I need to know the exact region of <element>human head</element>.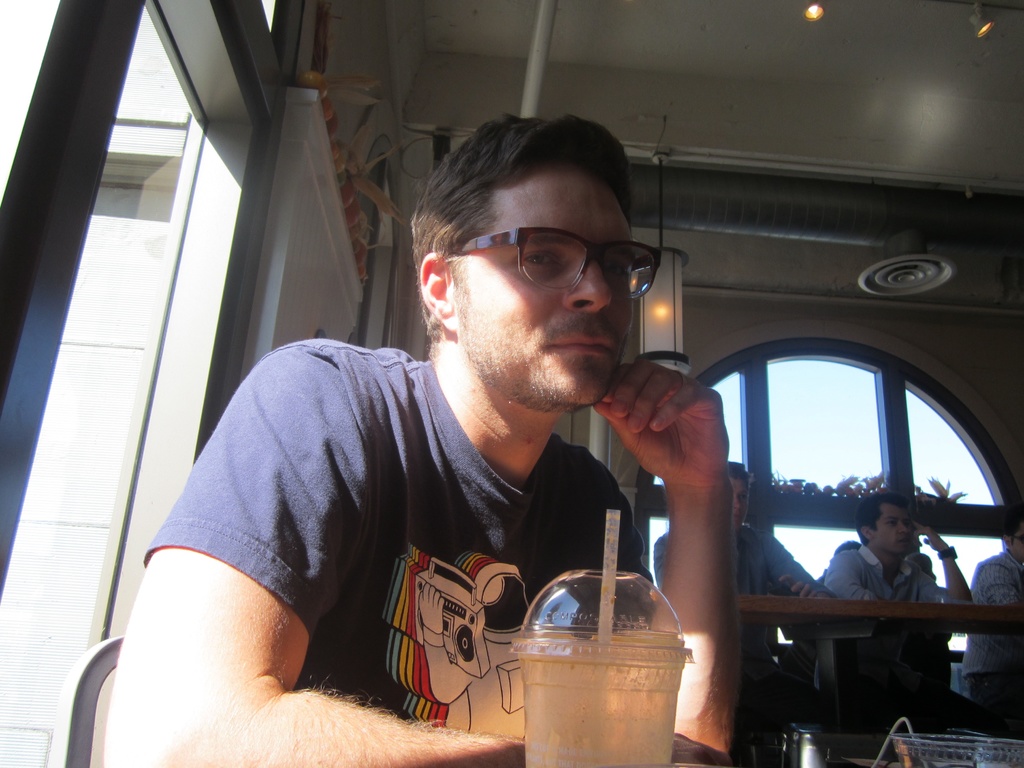
Region: select_region(726, 463, 752, 534).
